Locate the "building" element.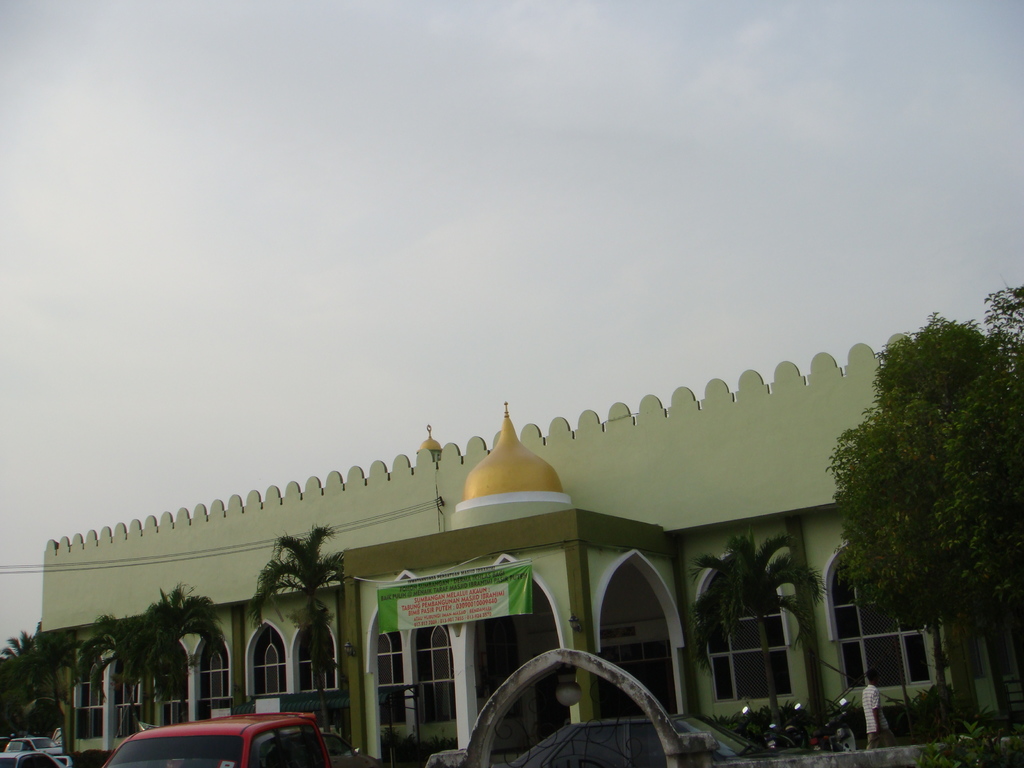
Element bbox: box(39, 330, 913, 767).
